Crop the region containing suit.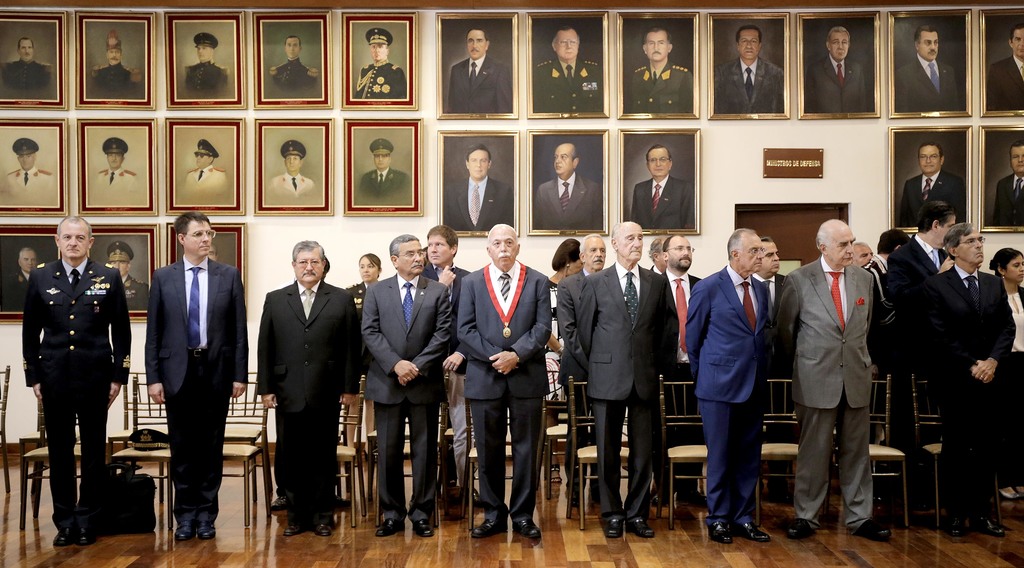
Crop region: locate(776, 260, 881, 532).
